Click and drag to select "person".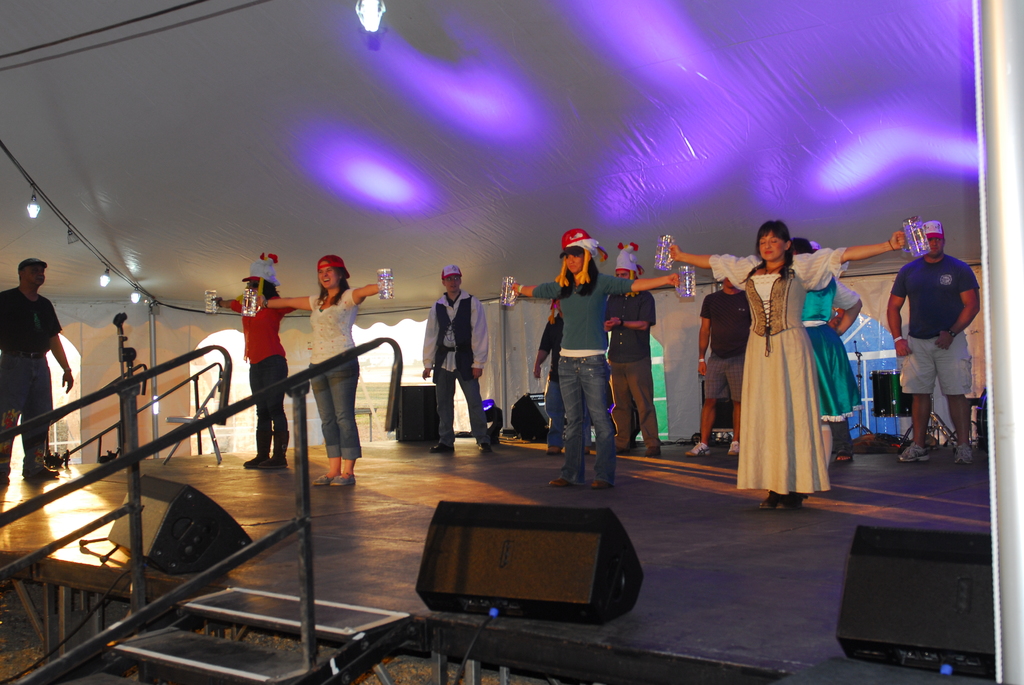
Selection: box(0, 264, 74, 487).
